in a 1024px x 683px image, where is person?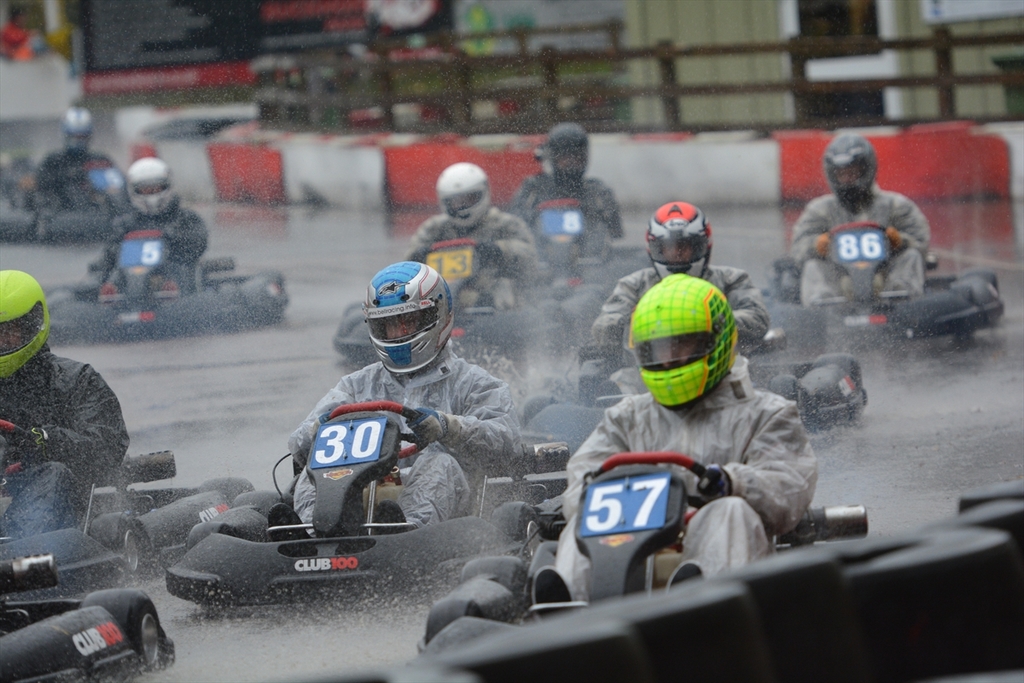
(578,196,771,415).
